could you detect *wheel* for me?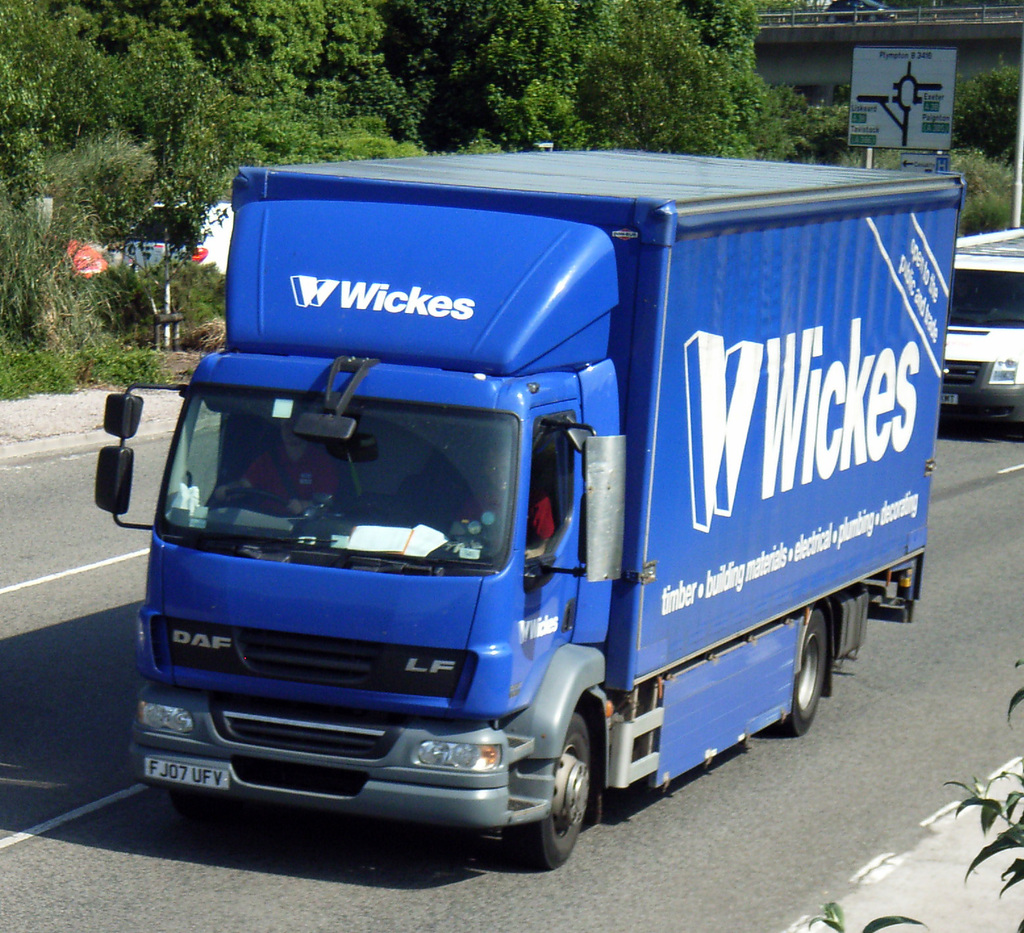
Detection result: pyautogui.locateOnScreen(496, 716, 587, 877).
